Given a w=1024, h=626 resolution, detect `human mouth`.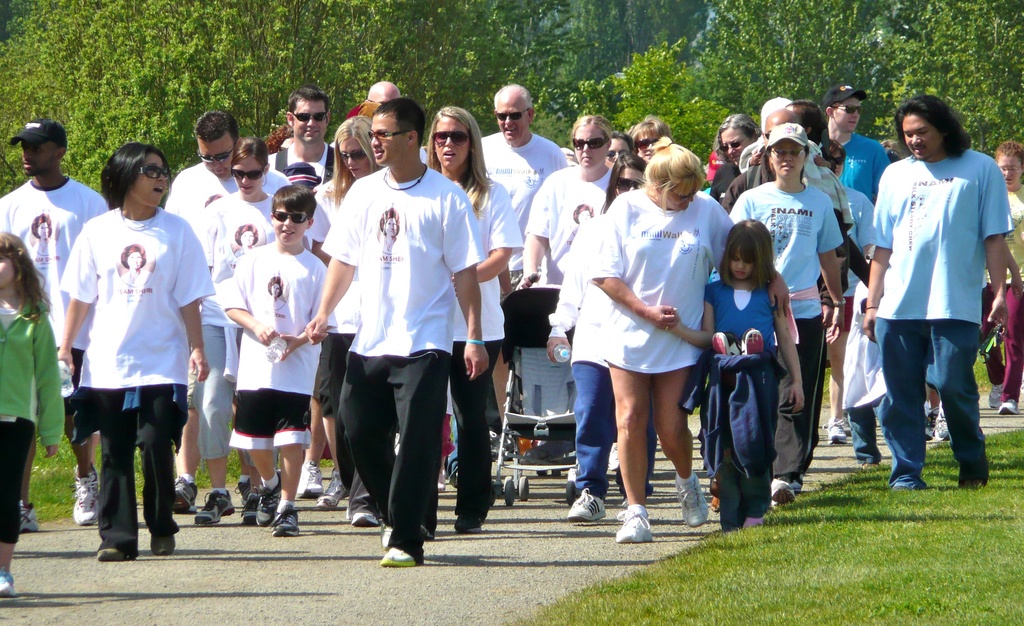
pyautogui.locateOnScreen(42, 231, 47, 236).
